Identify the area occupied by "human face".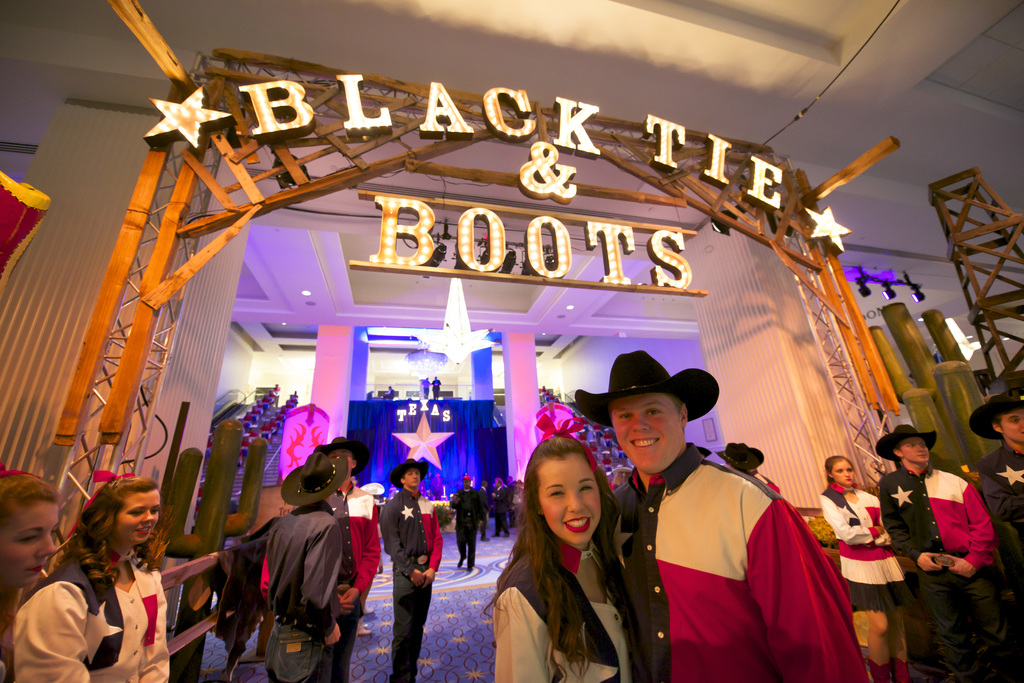
Area: 0,496,55,587.
